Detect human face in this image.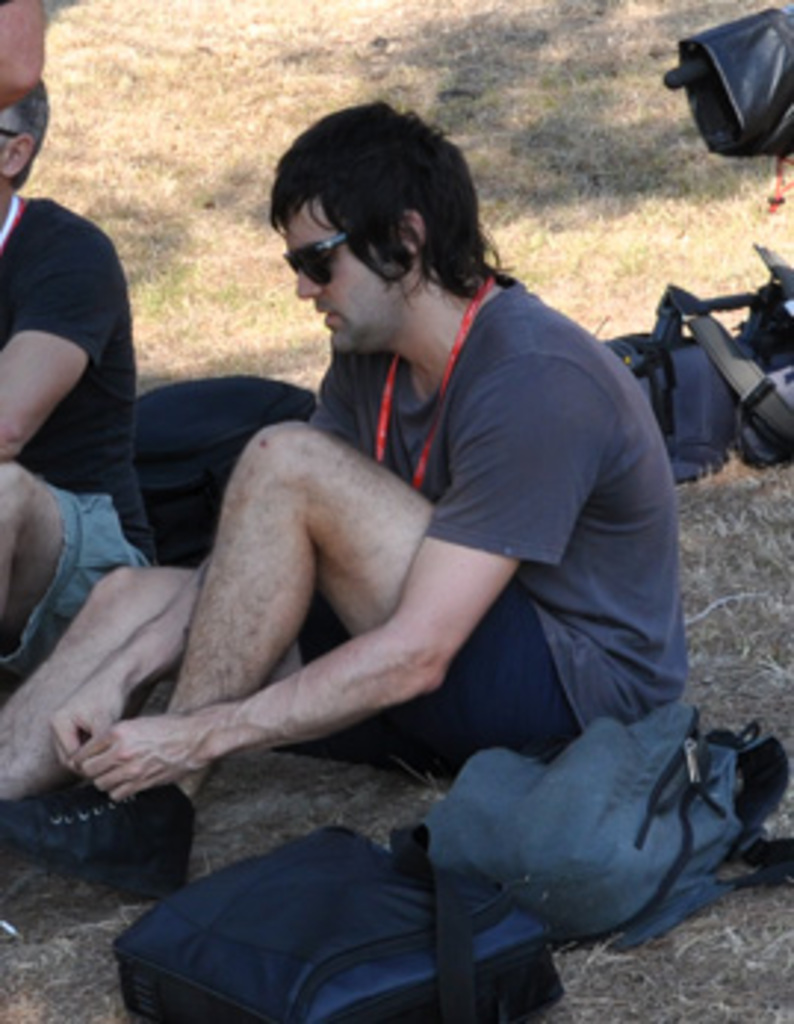
Detection: (x1=286, y1=192, x2=404, y2=354).
